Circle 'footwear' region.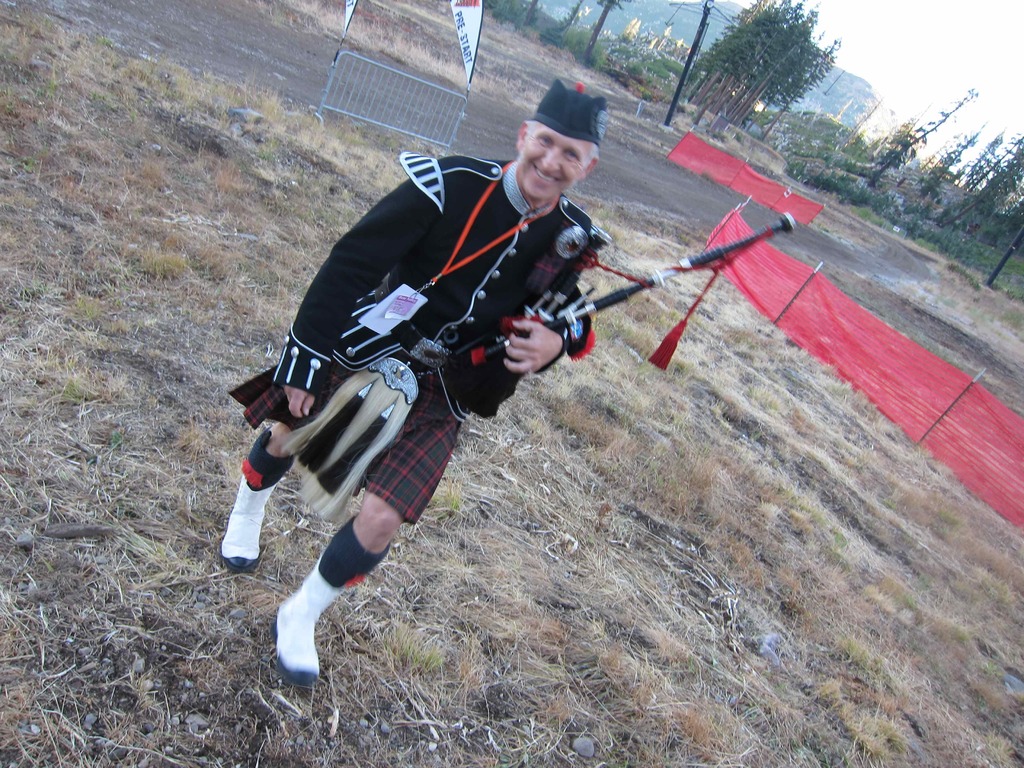
Region: {"x1": 221, "y1": 465, "x2": 279, "y2": 573}.
